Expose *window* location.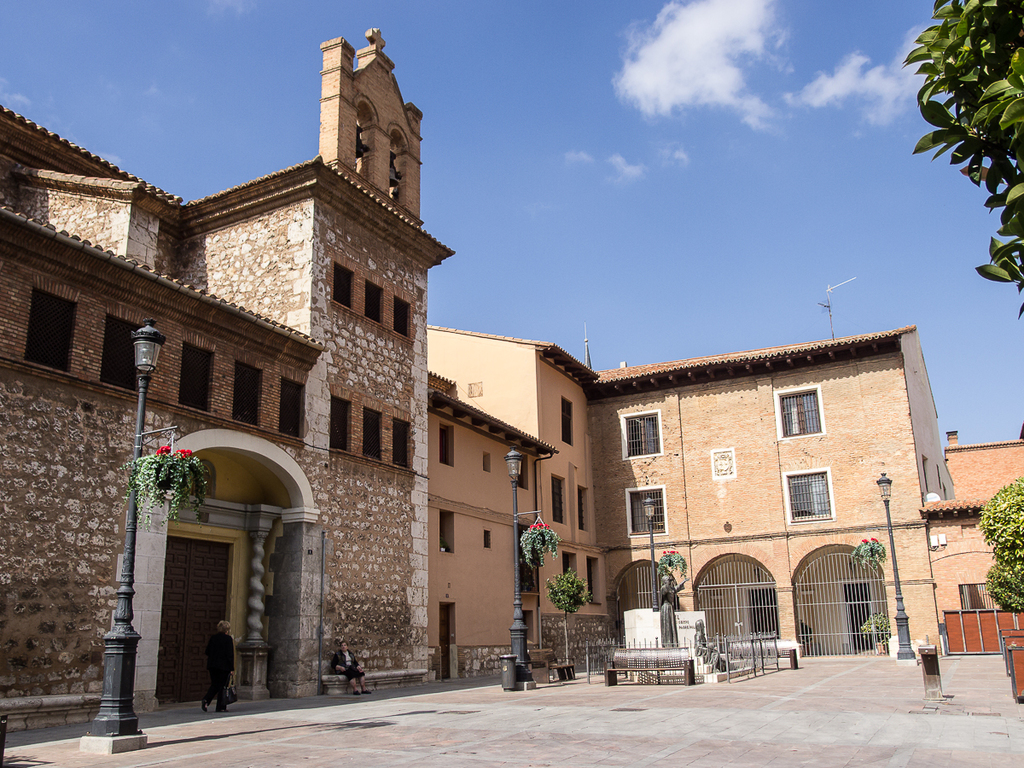
Exposed at <box>173,345,211,407</box>.
